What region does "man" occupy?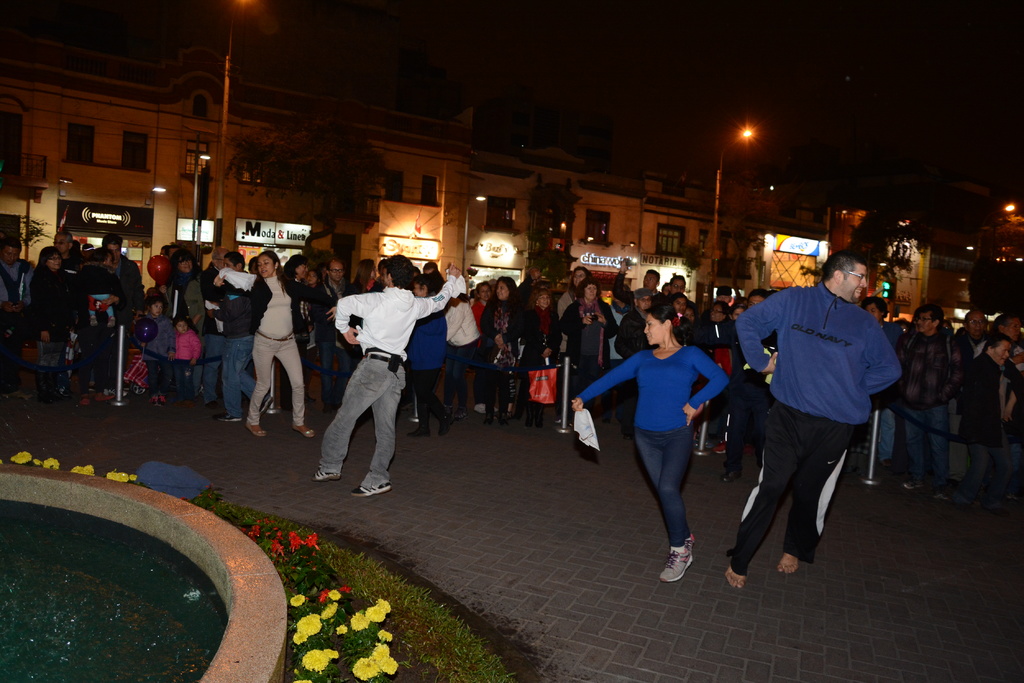
pyautogui.locateOnScreen(957, 312, 995, 357).
